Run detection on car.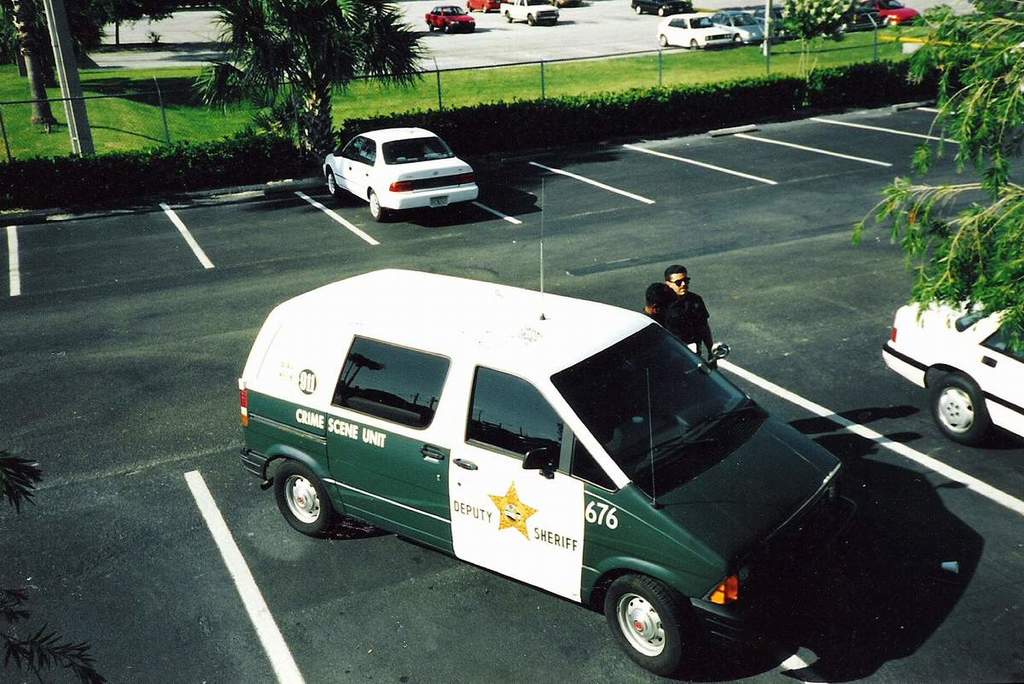
Result: 467 0 510 11.
